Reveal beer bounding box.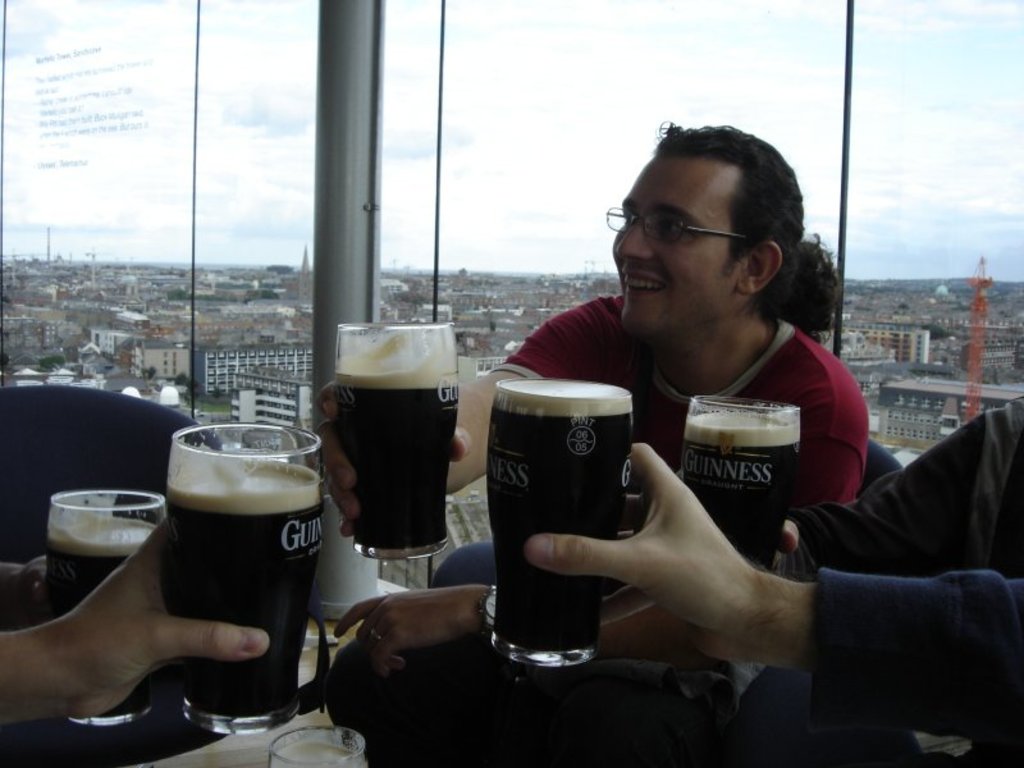
Revealed: x1=184 y1=451 x2=324 y2=714.
